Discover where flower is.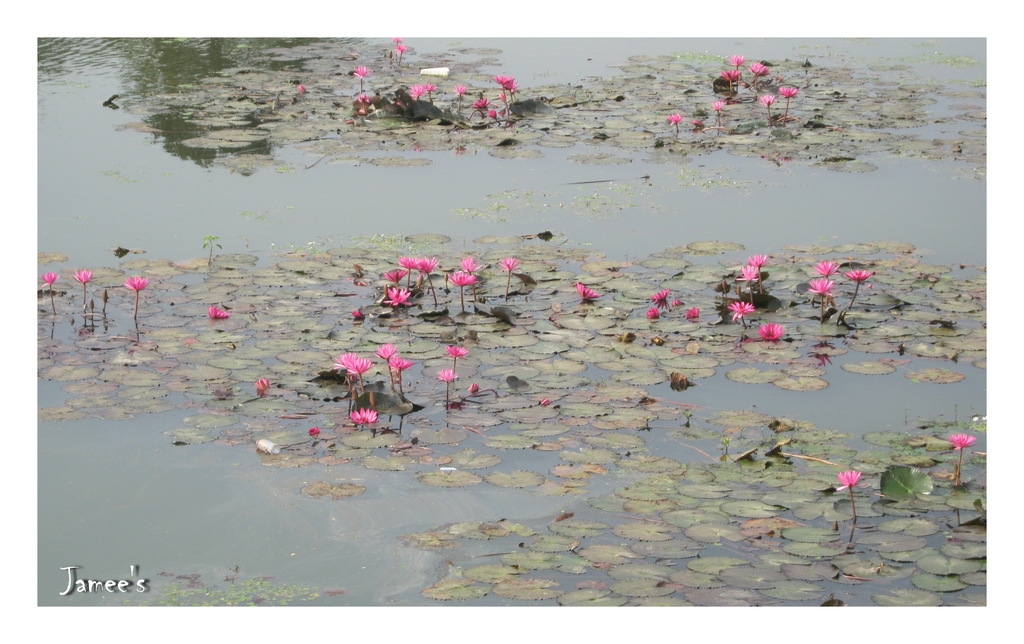
Discovered at {"x1": 948, "y1": 432, "x2": 977, "y2": 451}.
